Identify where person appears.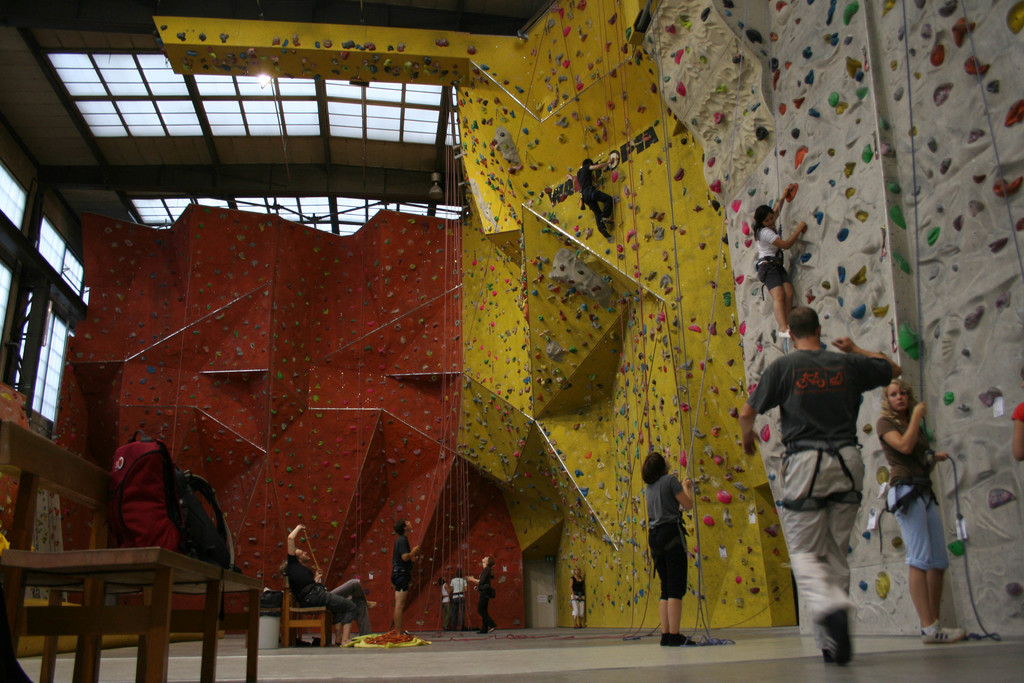
Appears at select_region(566, 563, 588, 629).
